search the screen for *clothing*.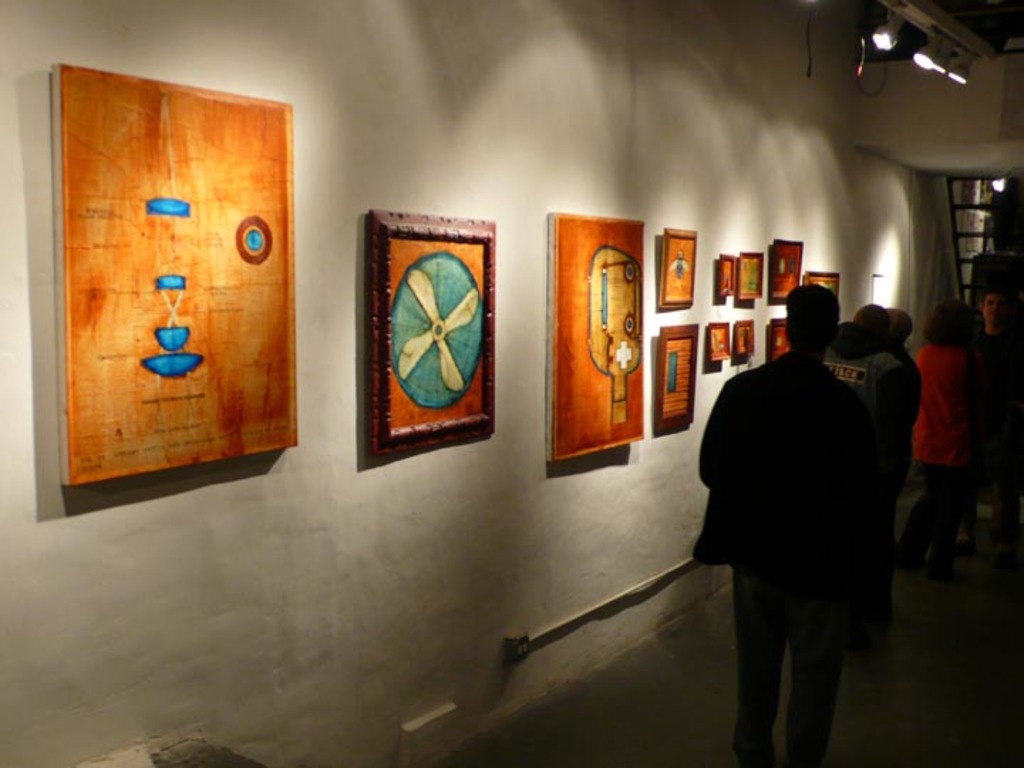
Found at 828,320,905,505.
